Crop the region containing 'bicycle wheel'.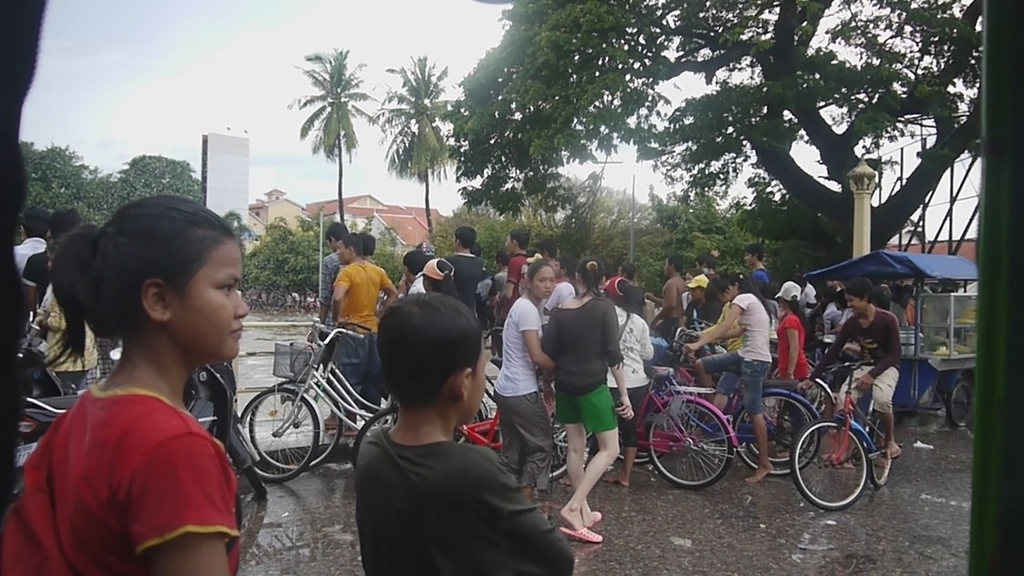
Crop region: crop(947, 379, 974, 426).
